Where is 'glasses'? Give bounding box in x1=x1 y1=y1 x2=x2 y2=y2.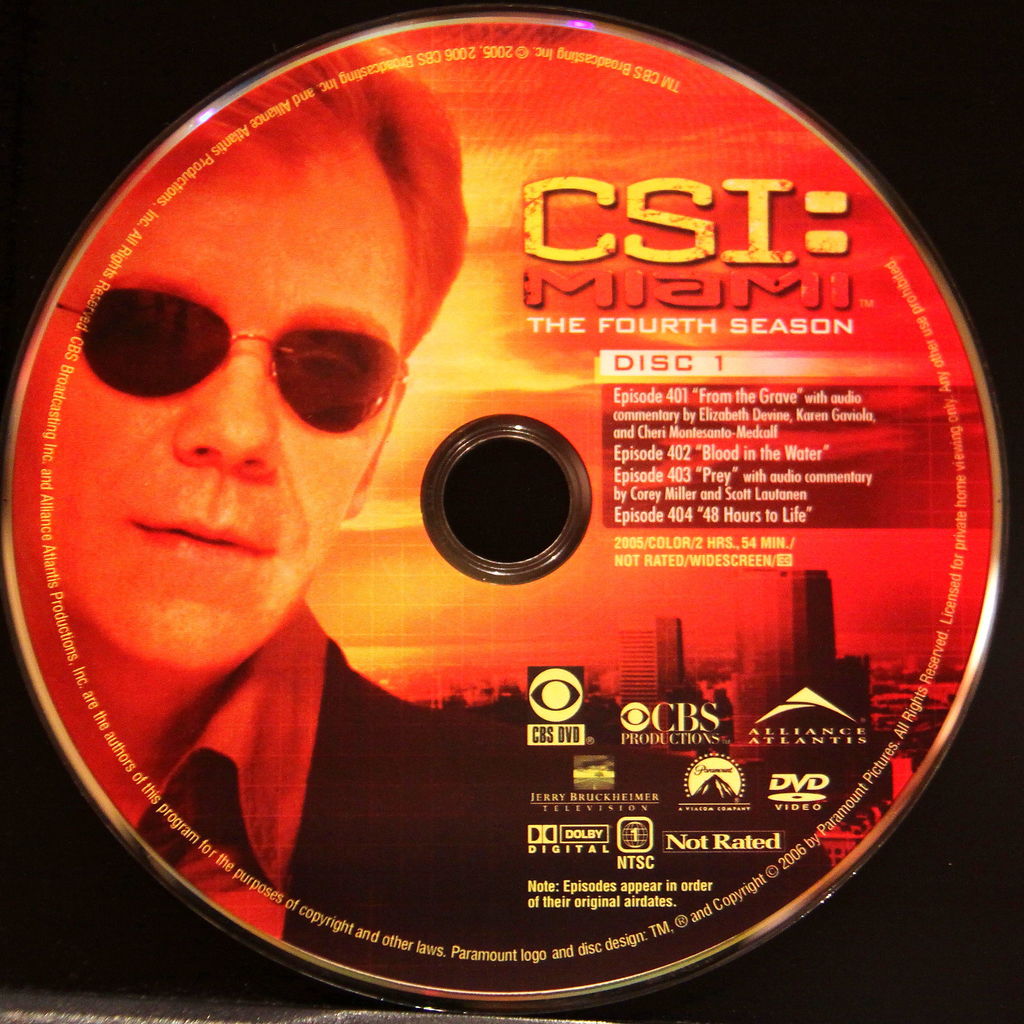
x1=60 y1=284 x2=454 y2=452.
